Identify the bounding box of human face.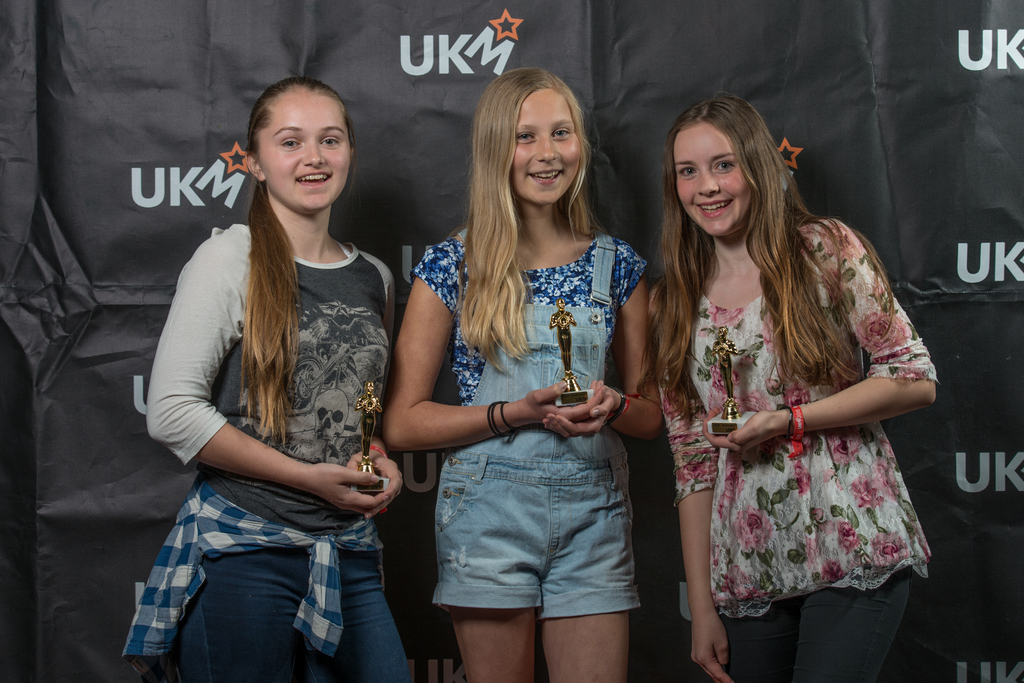
bbox=(513, 90, 582, 207).
